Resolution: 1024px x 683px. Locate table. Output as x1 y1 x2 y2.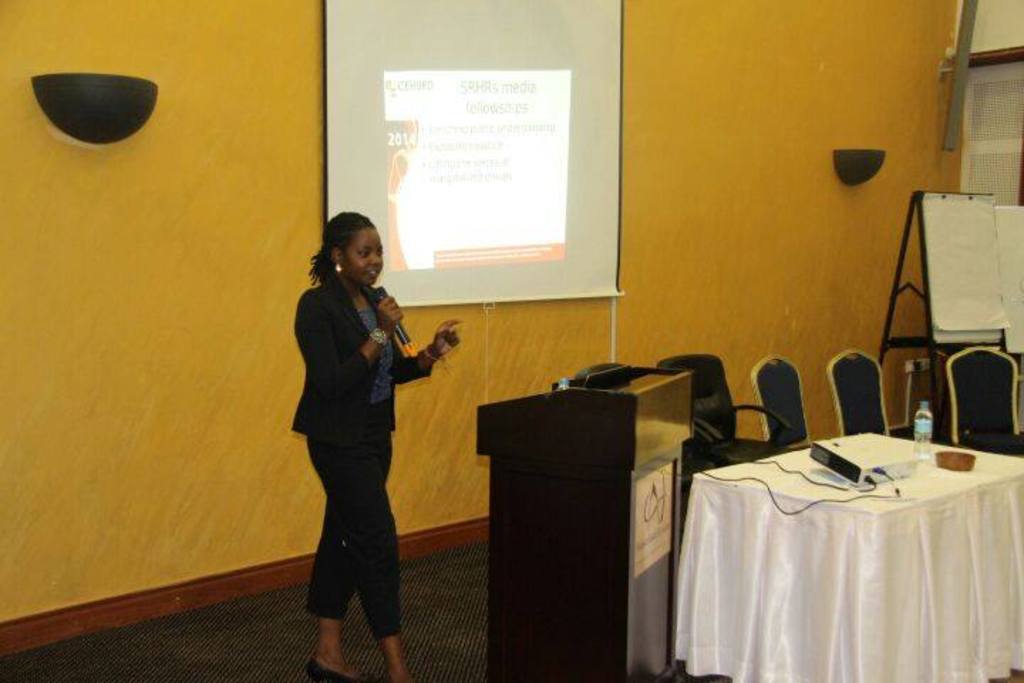
469 361 693 682.
